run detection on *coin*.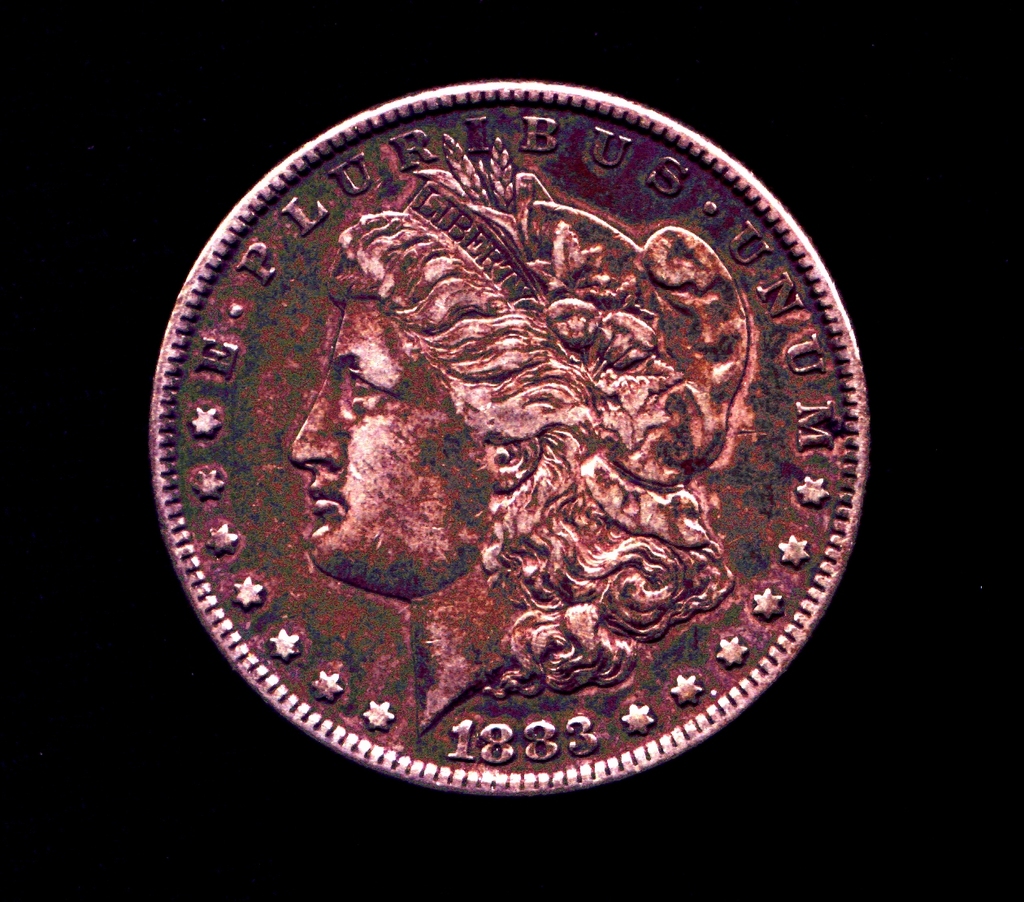
Result: (left=150, top=80, right=877, bottom=796).
